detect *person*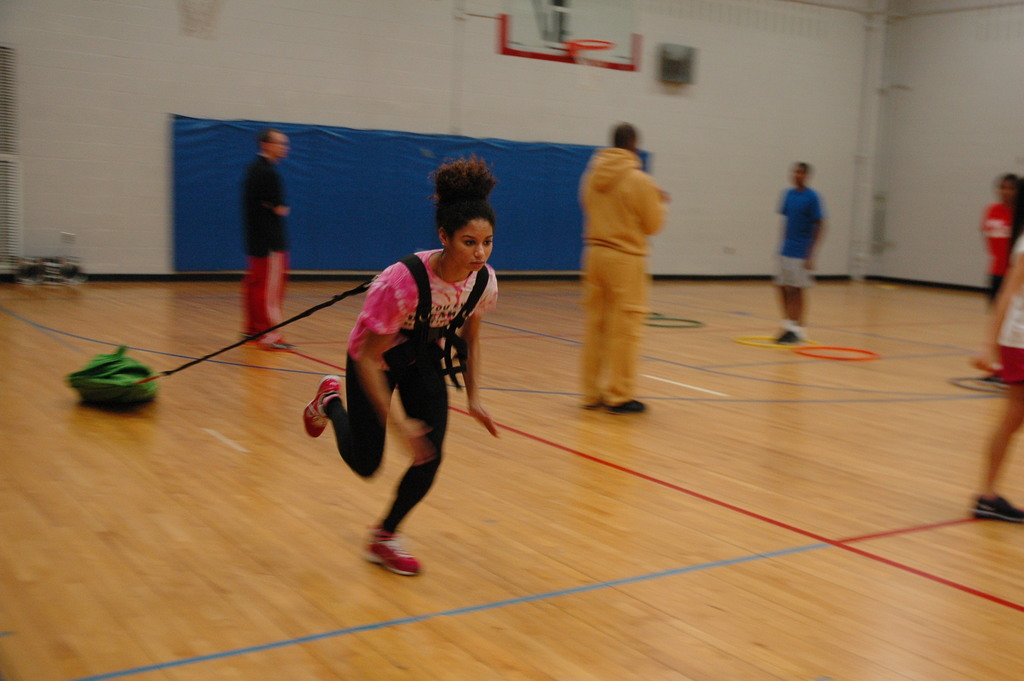
l=239, t=129, r=294, b=351
